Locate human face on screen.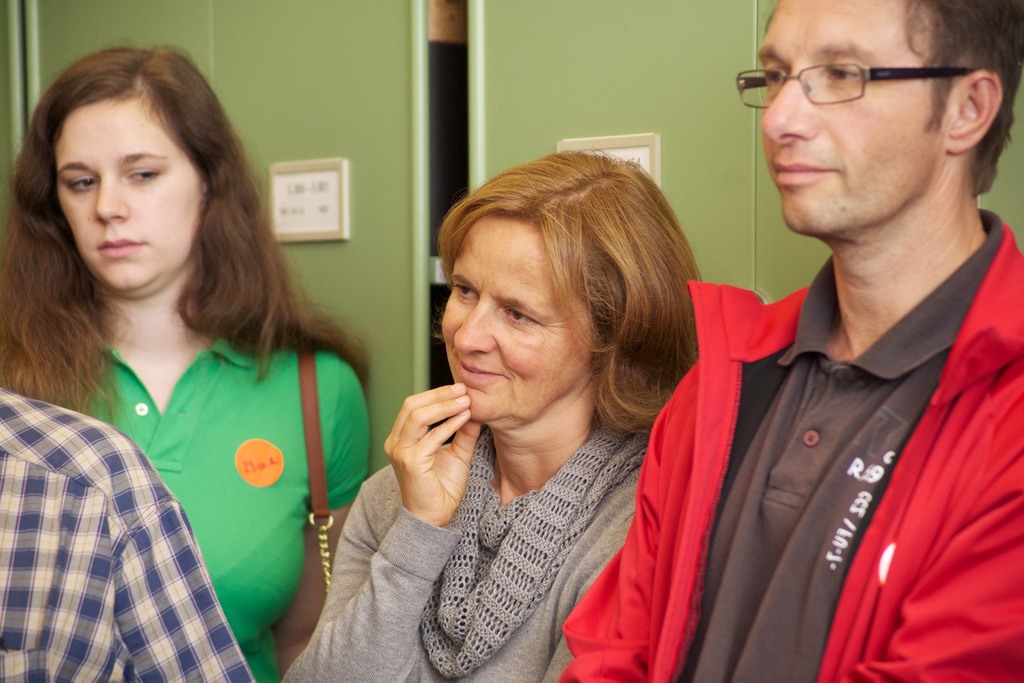
On screen at [left=438, top=223, right=600, bottom=427].
